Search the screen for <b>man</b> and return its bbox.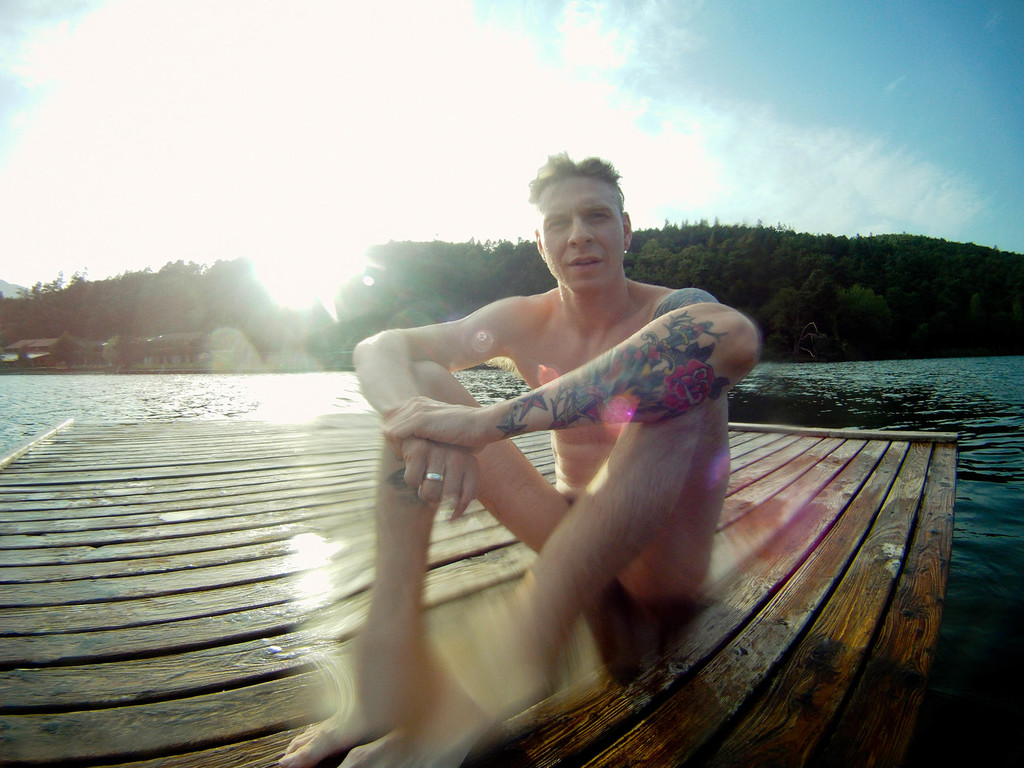
Found: (274,152,761,767).
